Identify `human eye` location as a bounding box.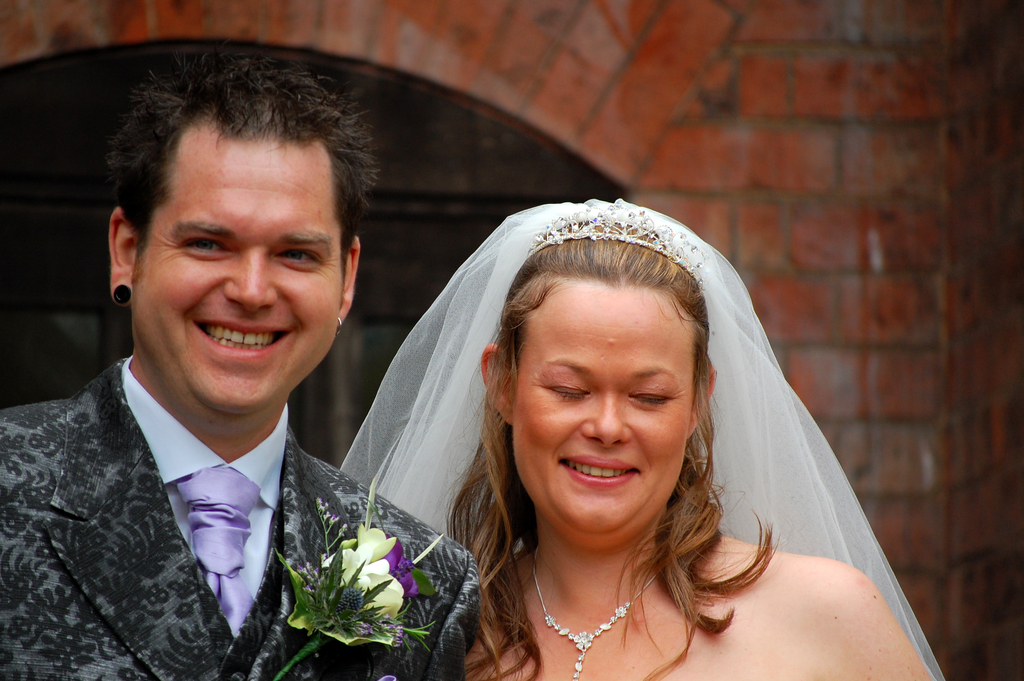
{"left": 628, "top": 379, "right": 675, "bottom": 409}.
